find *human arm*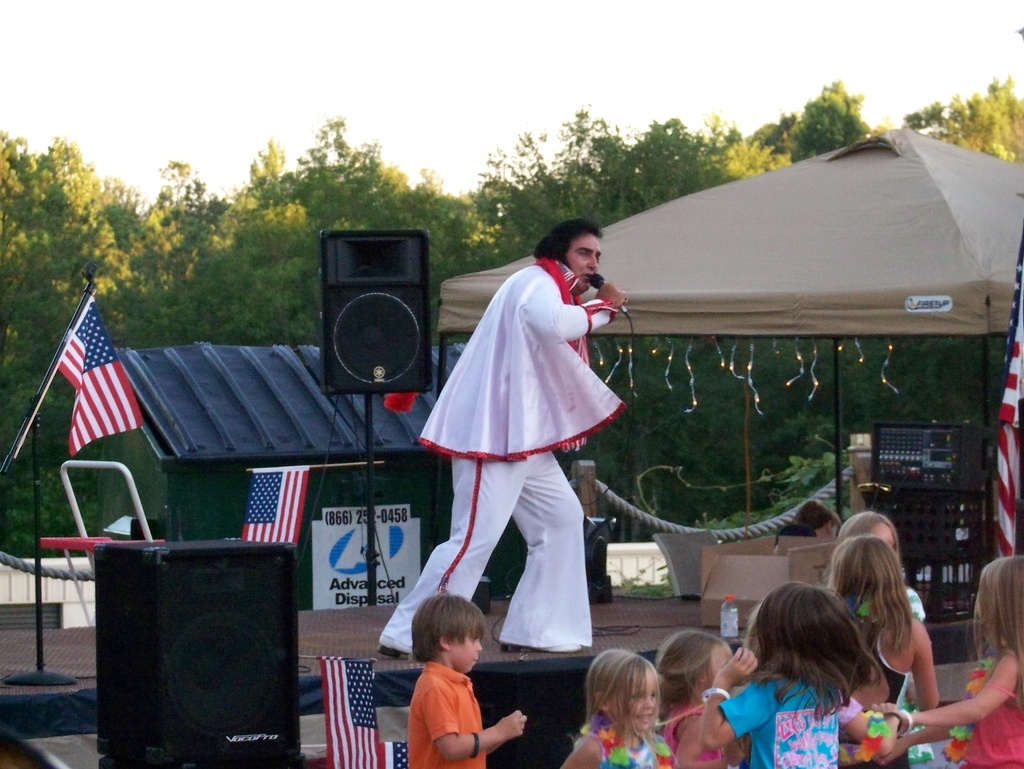
559 436 588 453
